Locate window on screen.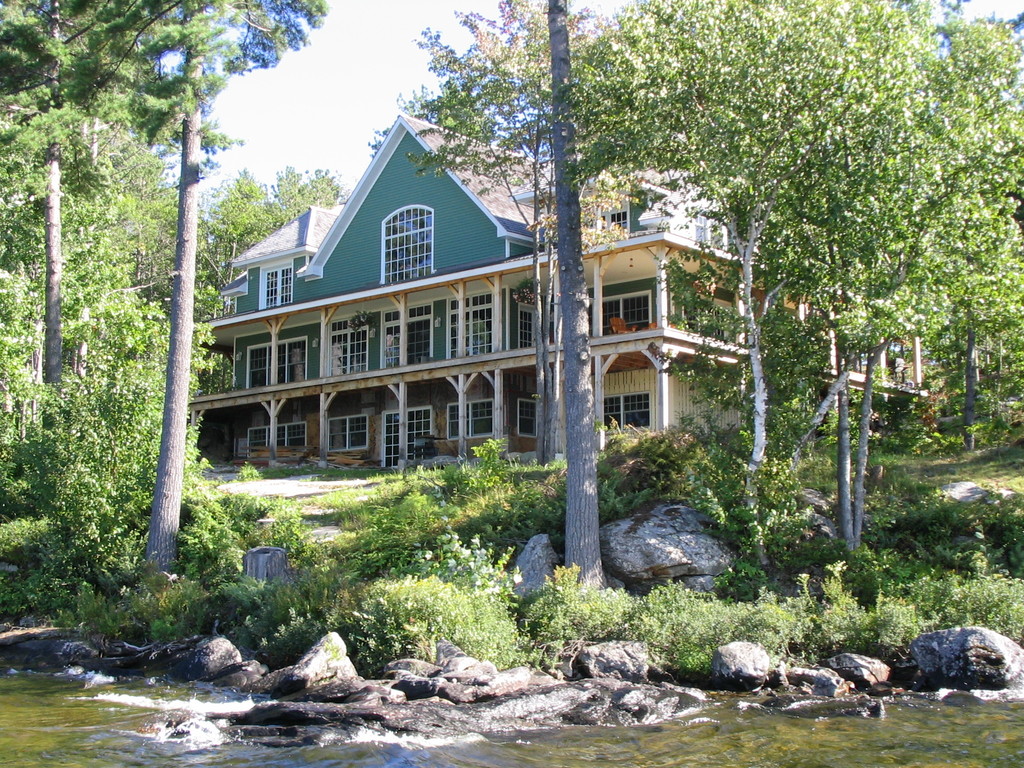
On screen at box(380, 205, 434, 284).
